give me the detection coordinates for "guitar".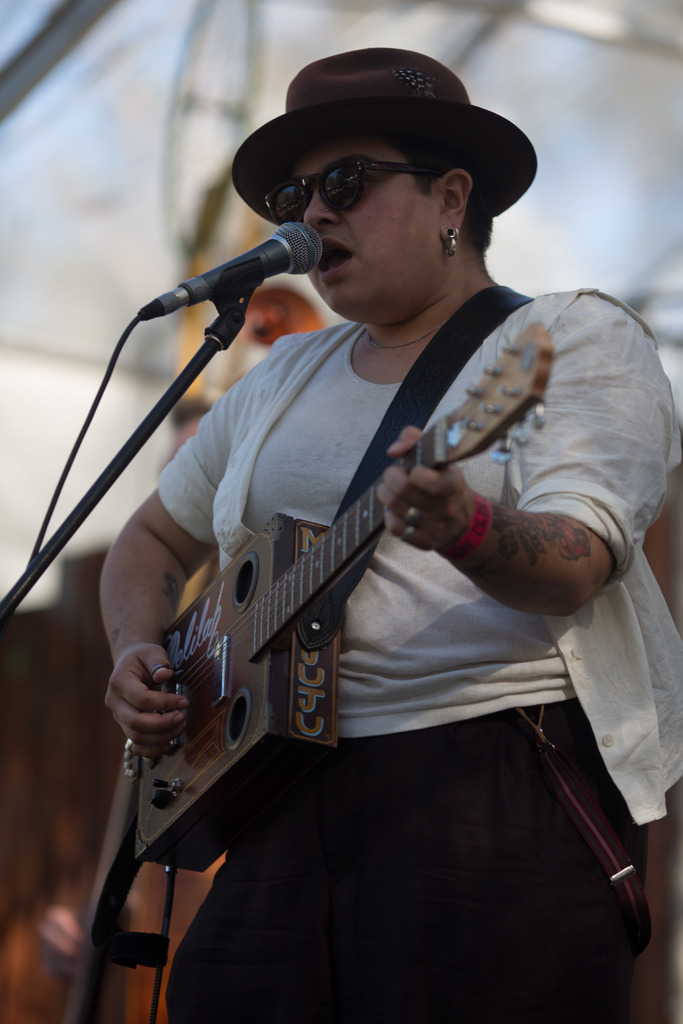
[115, 316, 558, 876].
